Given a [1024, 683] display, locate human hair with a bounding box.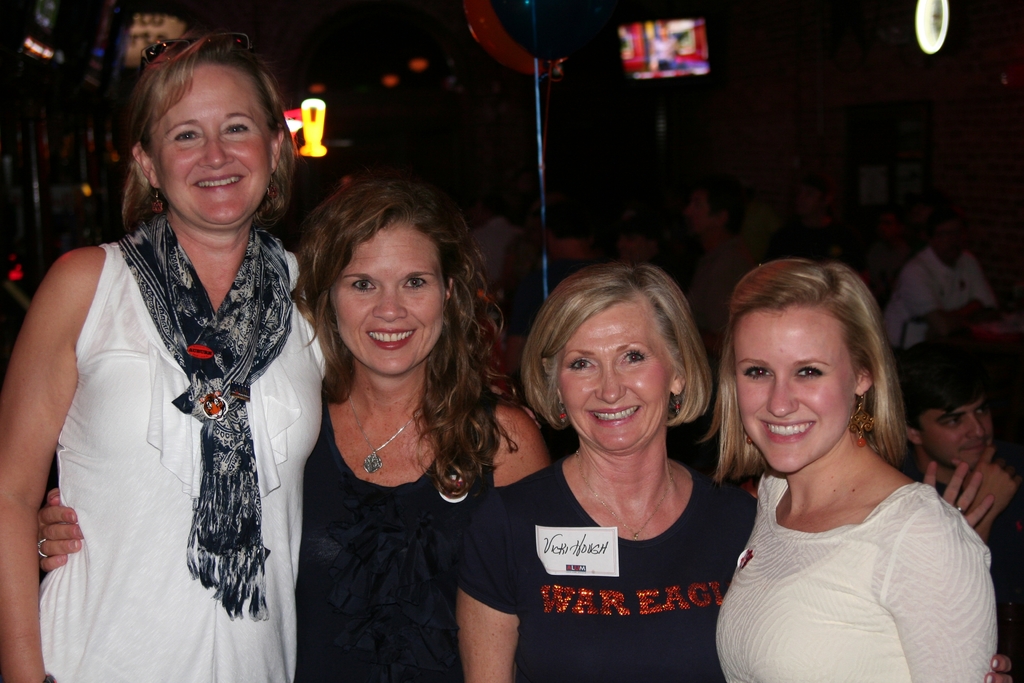
Located: [x1=523, y1=256, x2=720, y2=452].
